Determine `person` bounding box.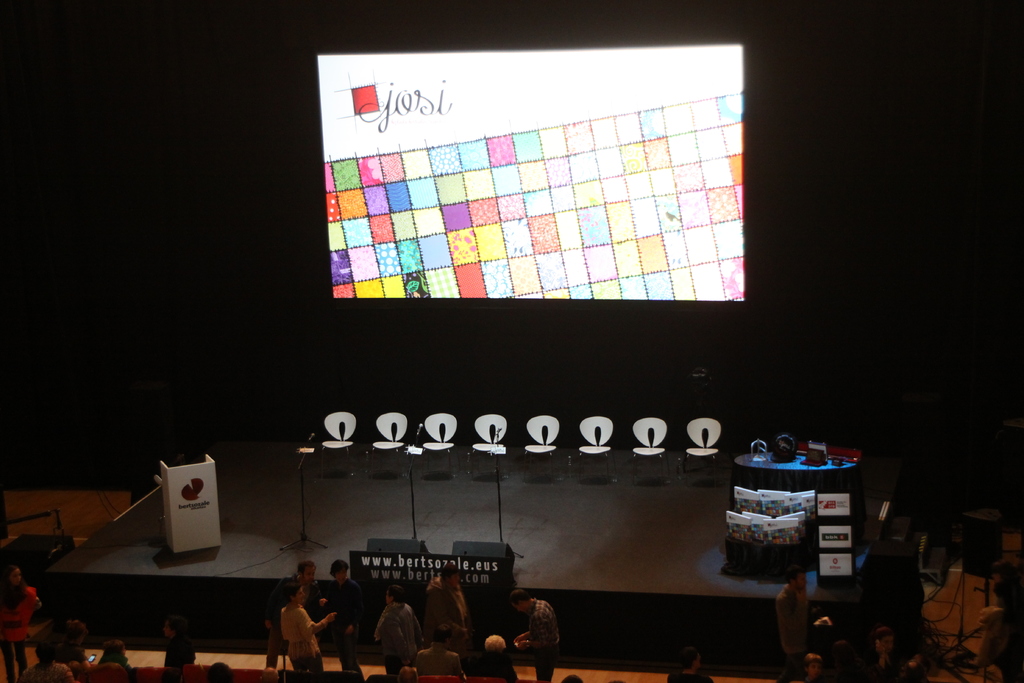
Determined: {"left": 269, "top": 562, "right": 328, "bottom": 676}.
